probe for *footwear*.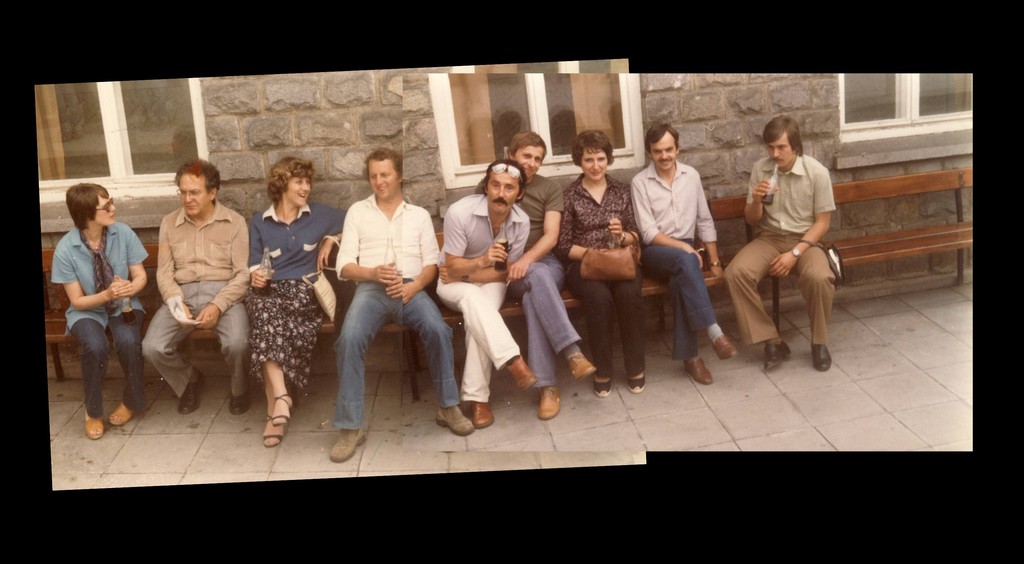
Probe result: l=561, t=350, r=599, b=376.
